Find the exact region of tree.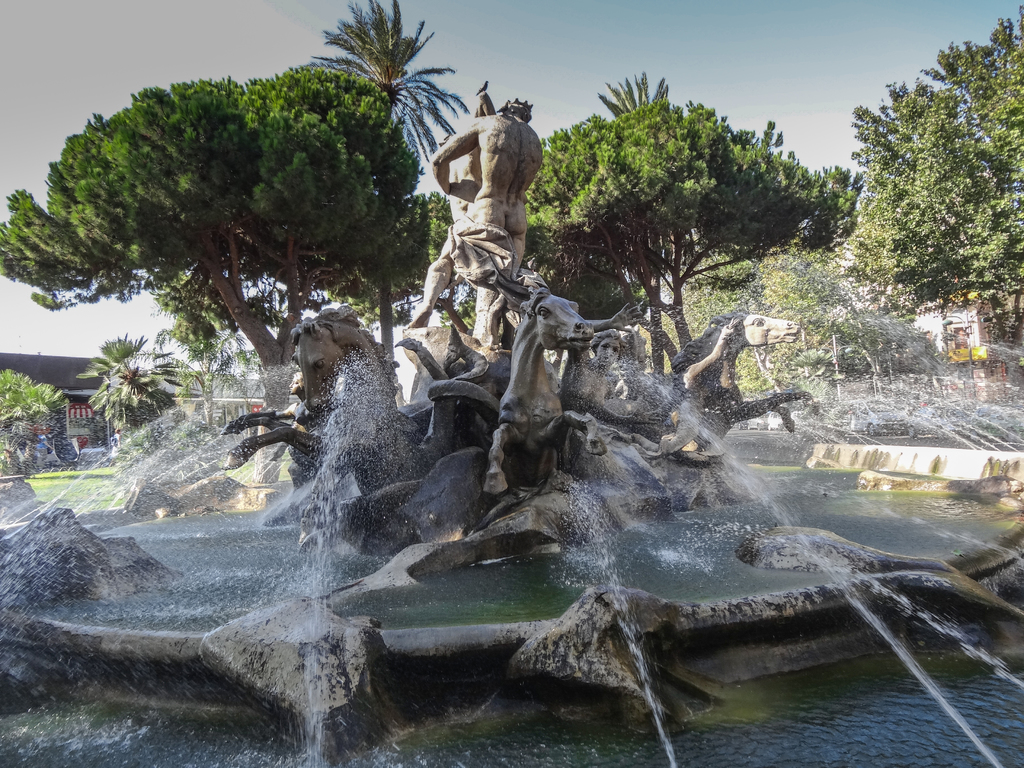
Exact region: Rect(312, 0, 469, 396).
